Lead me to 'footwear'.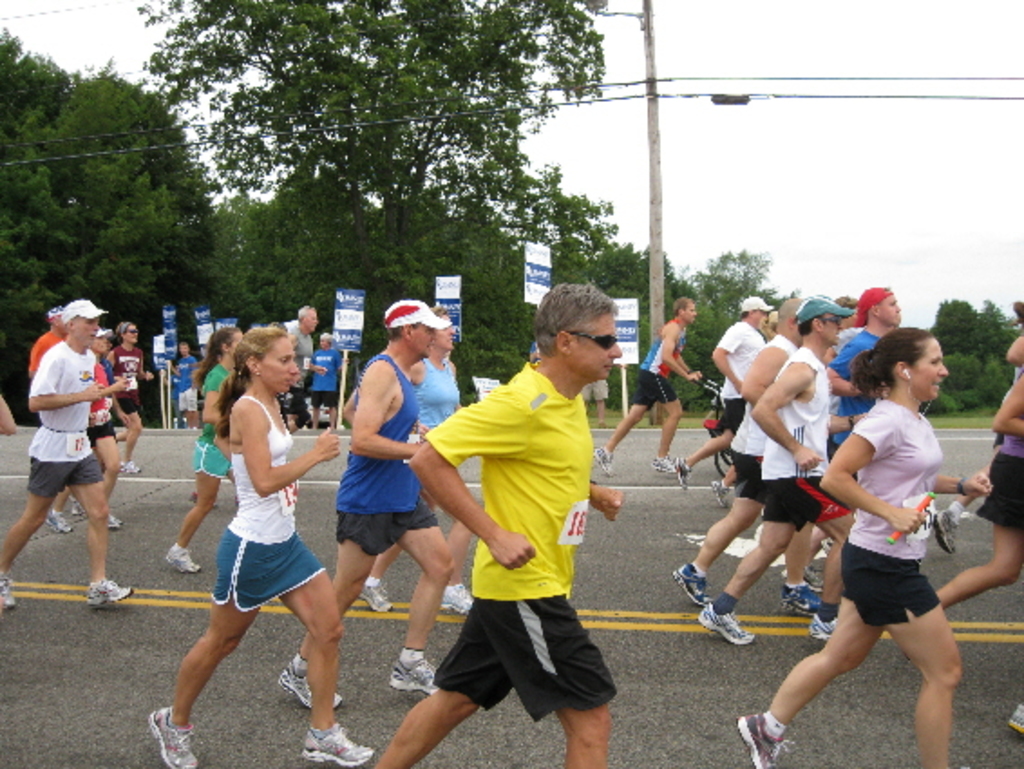
Lead to [x1=109, y1=512, x2=125, y2=532].
